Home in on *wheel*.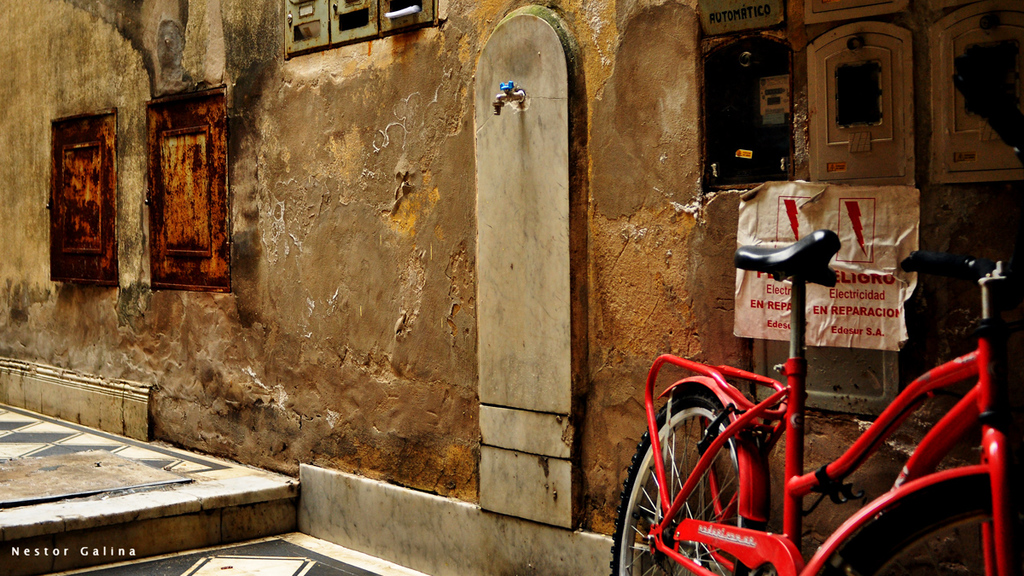
Homed in at [x1=637, y1=363, x2=951, y2=565].
